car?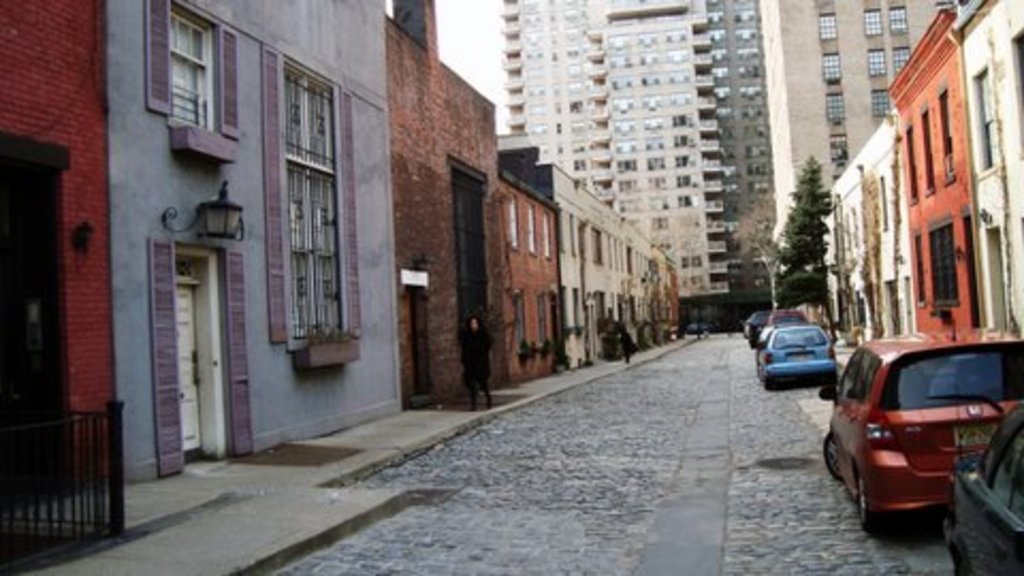
951/403/1022/574
